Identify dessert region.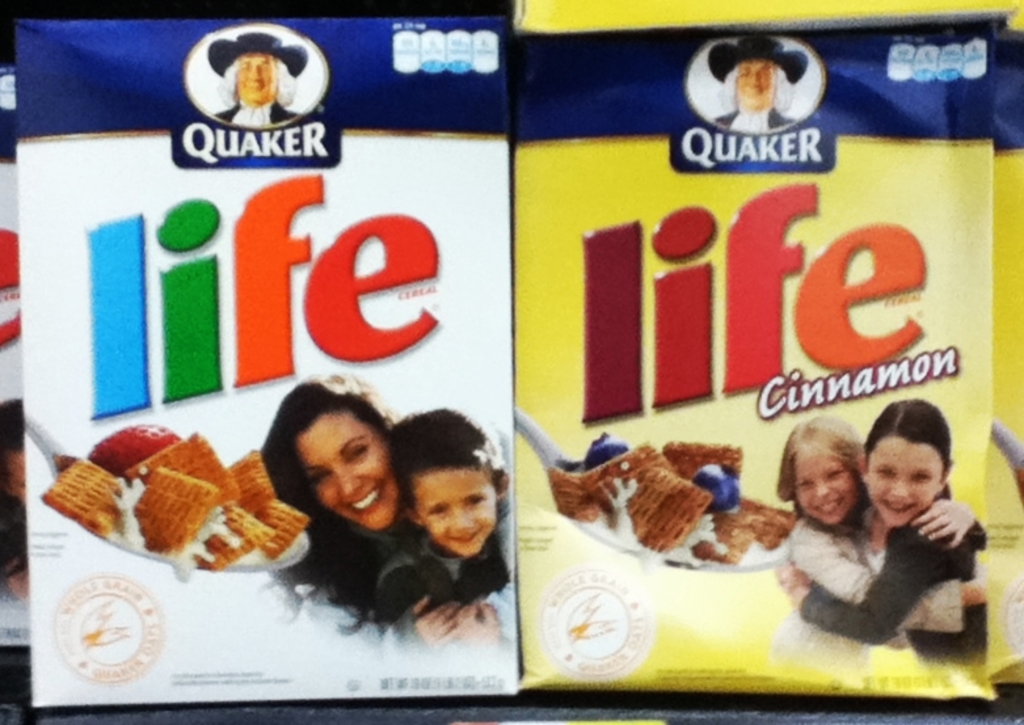
Region: 100,418,169,479.
